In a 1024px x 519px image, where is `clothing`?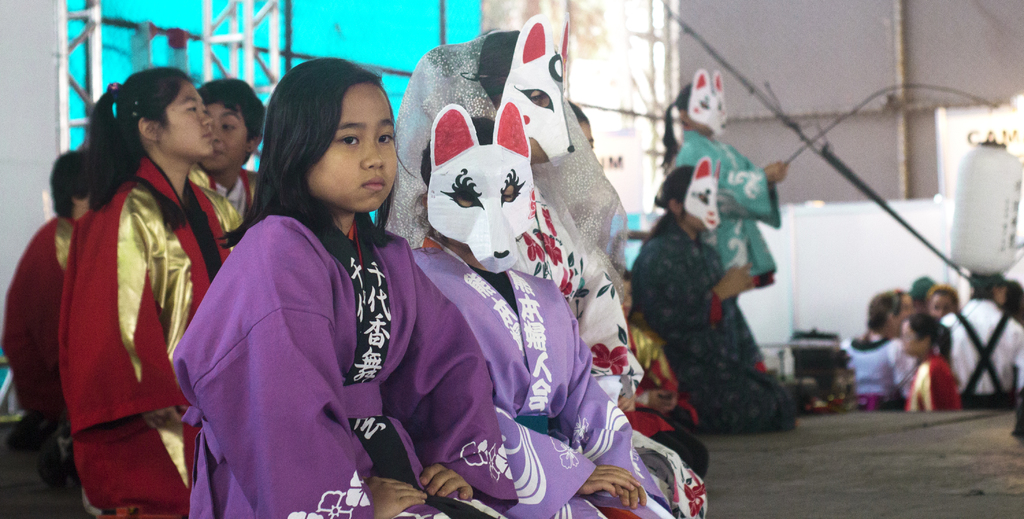
bbox(174, 211, 518, 518).
